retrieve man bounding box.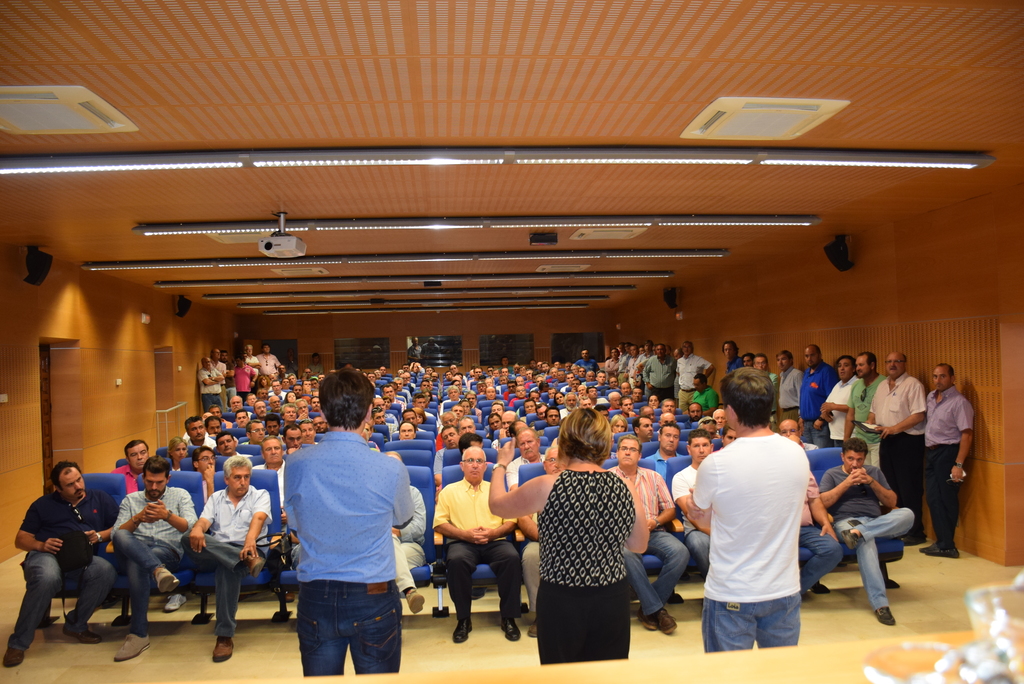
Bounding box: rect(380, 364, 388, 378).
